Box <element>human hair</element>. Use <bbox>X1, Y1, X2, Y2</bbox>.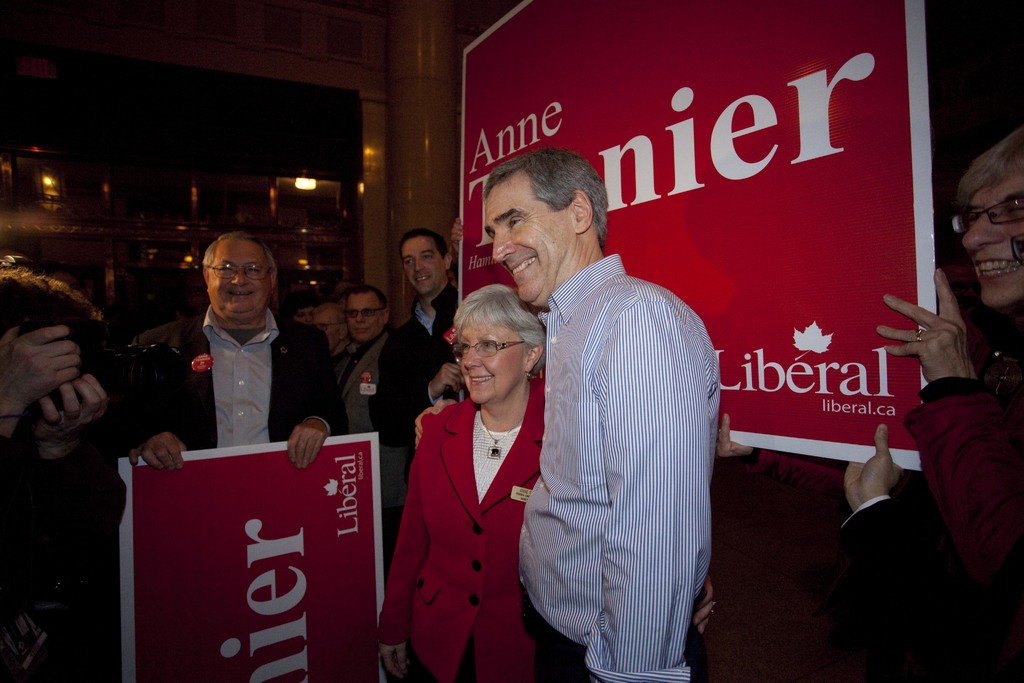
<bbox>452, 288, 537, 394</bbox>.
